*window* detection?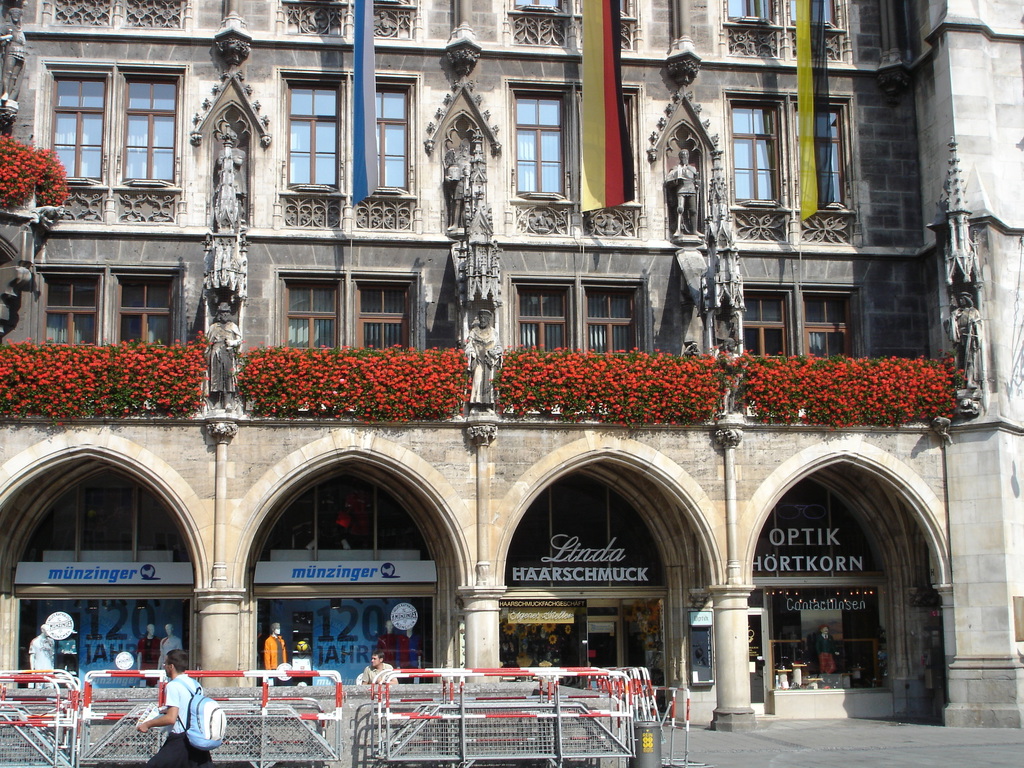
crop(38, 271, 96, 344)
